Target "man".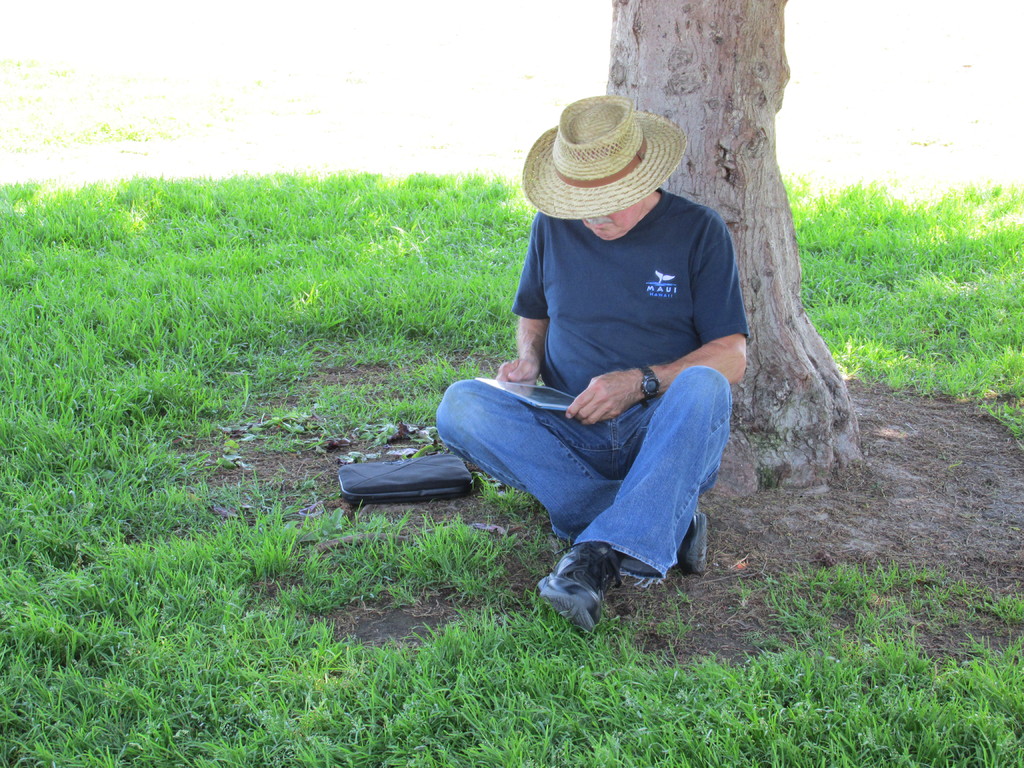
Target region: [left=427, top=128, right=766, bottom=617].
